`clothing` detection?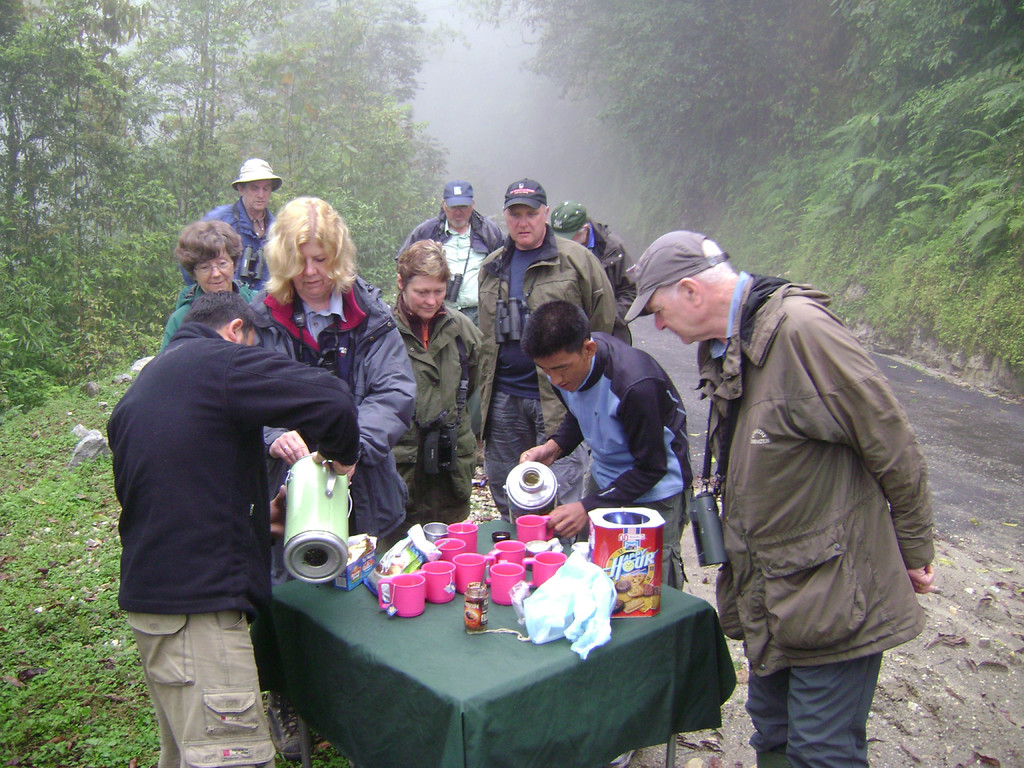
Rect(209, 198, 282, 294)
